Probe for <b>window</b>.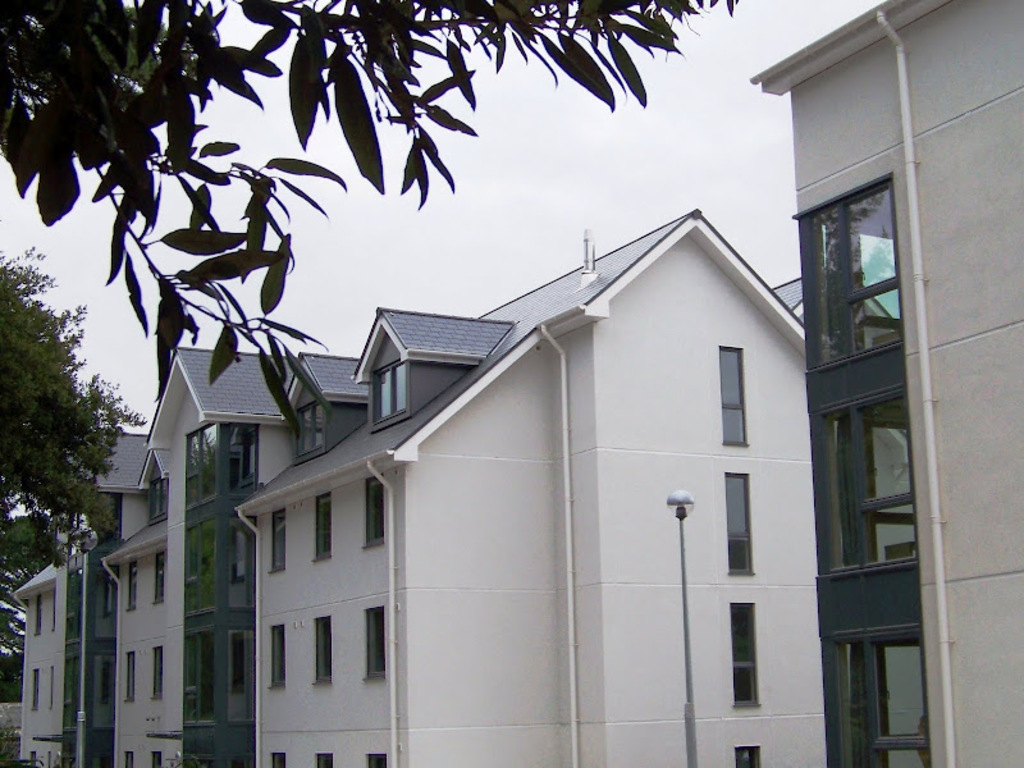
Probe result: (x1=151, y1=644, x2=168, y2=699).
